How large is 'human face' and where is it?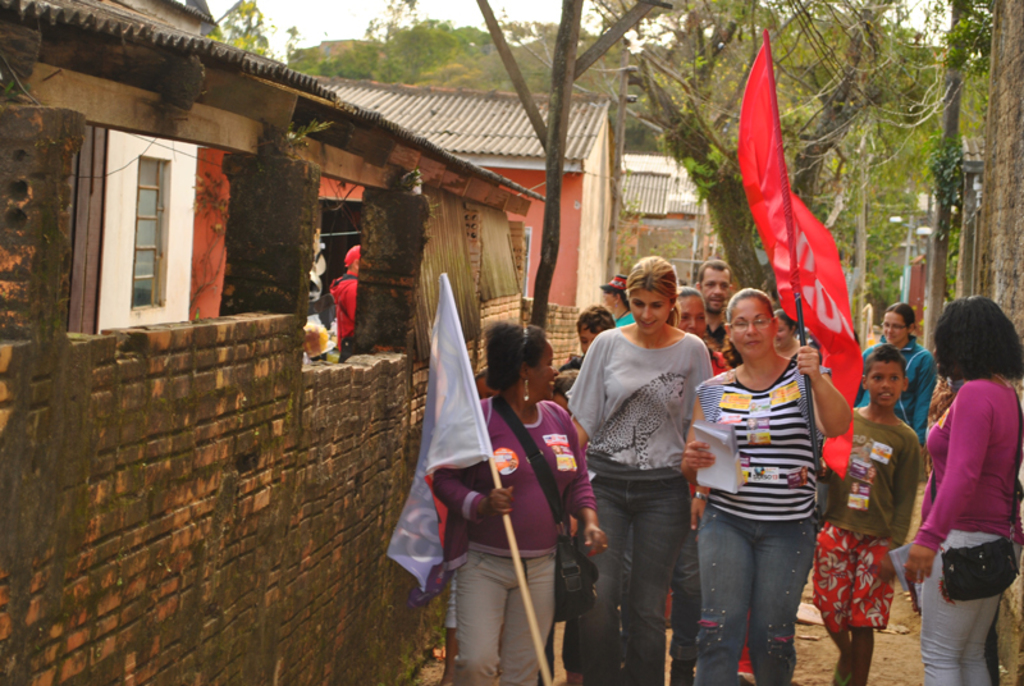
Bounding box: crop(531, 346, 559, 398).
